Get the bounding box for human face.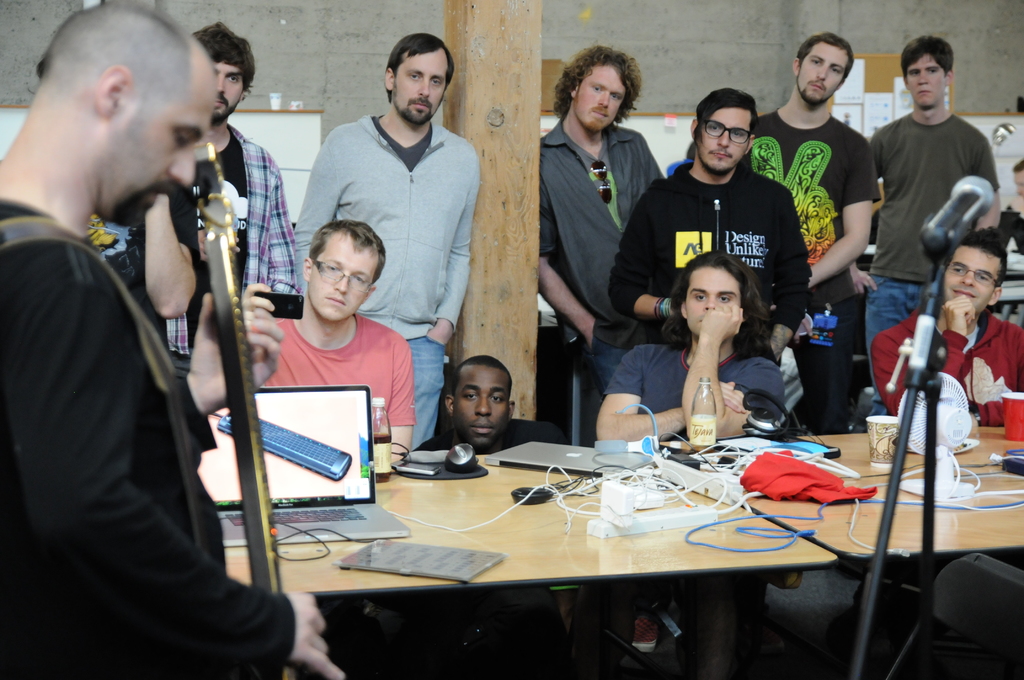
box=[944, 245, 991, 314].
